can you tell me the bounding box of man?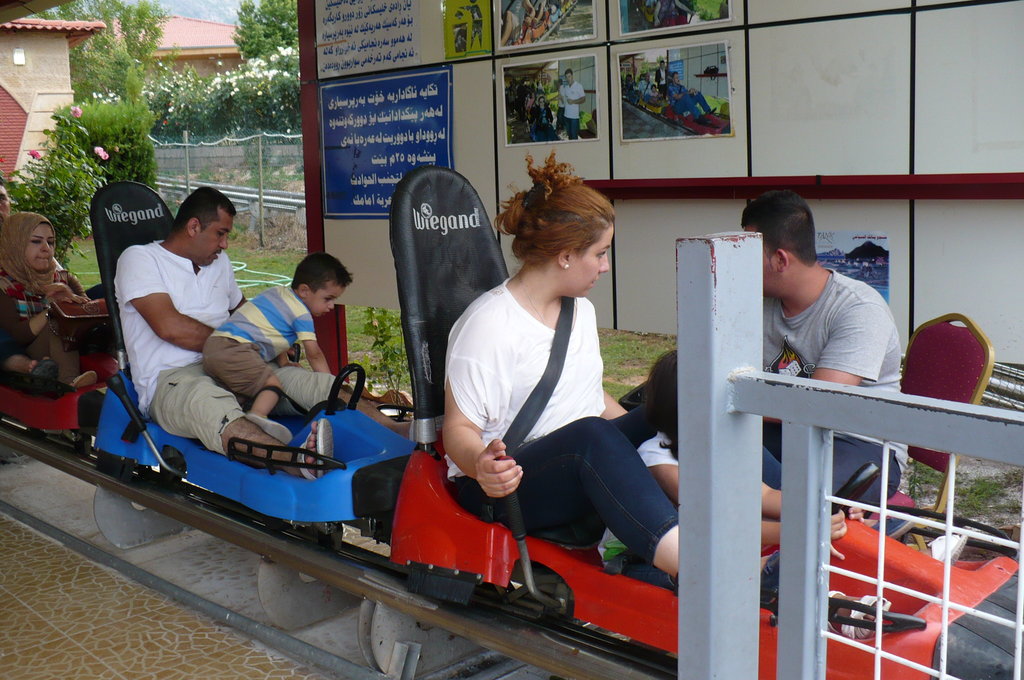
bbox=[653, 59, 668, 88].
